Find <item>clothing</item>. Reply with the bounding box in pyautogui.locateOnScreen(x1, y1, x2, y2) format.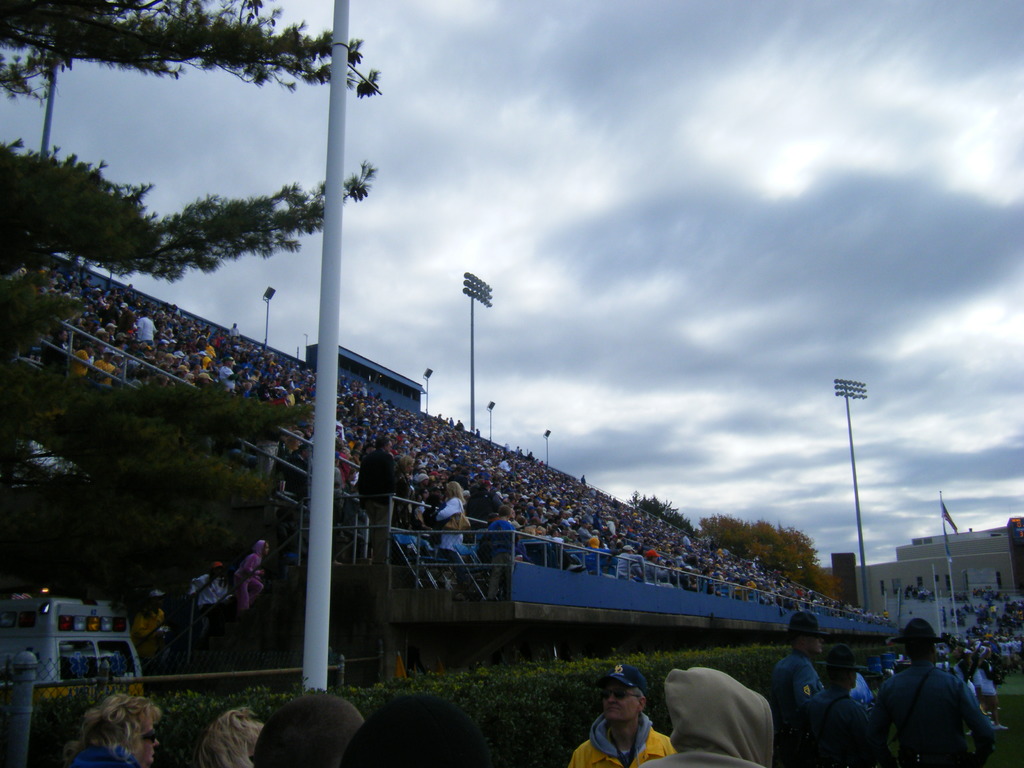
pyautogui.locateOnScreen(572, 711, 671, 767).
